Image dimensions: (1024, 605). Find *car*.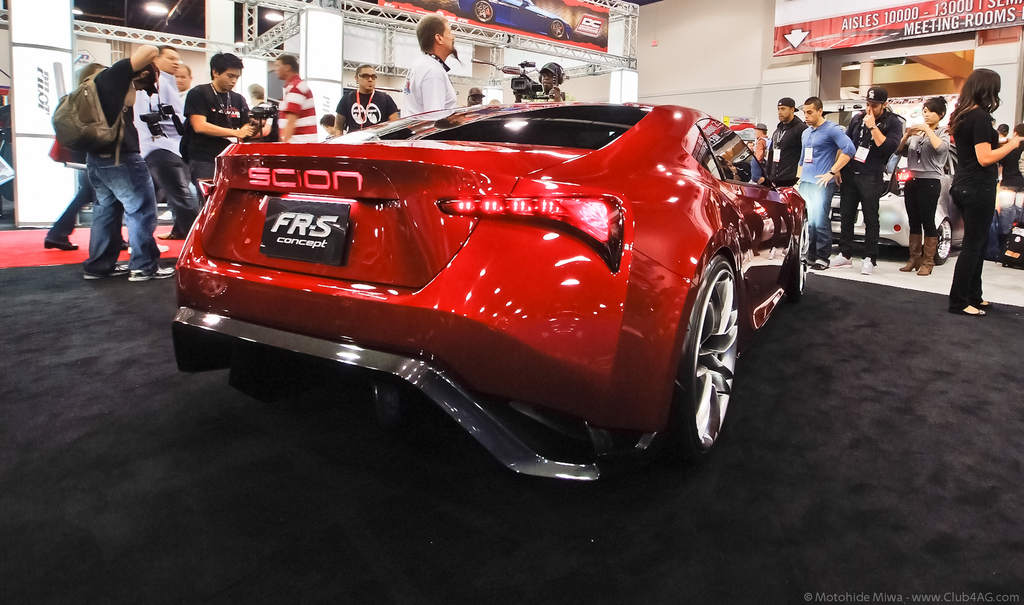
166:92:813:494.
